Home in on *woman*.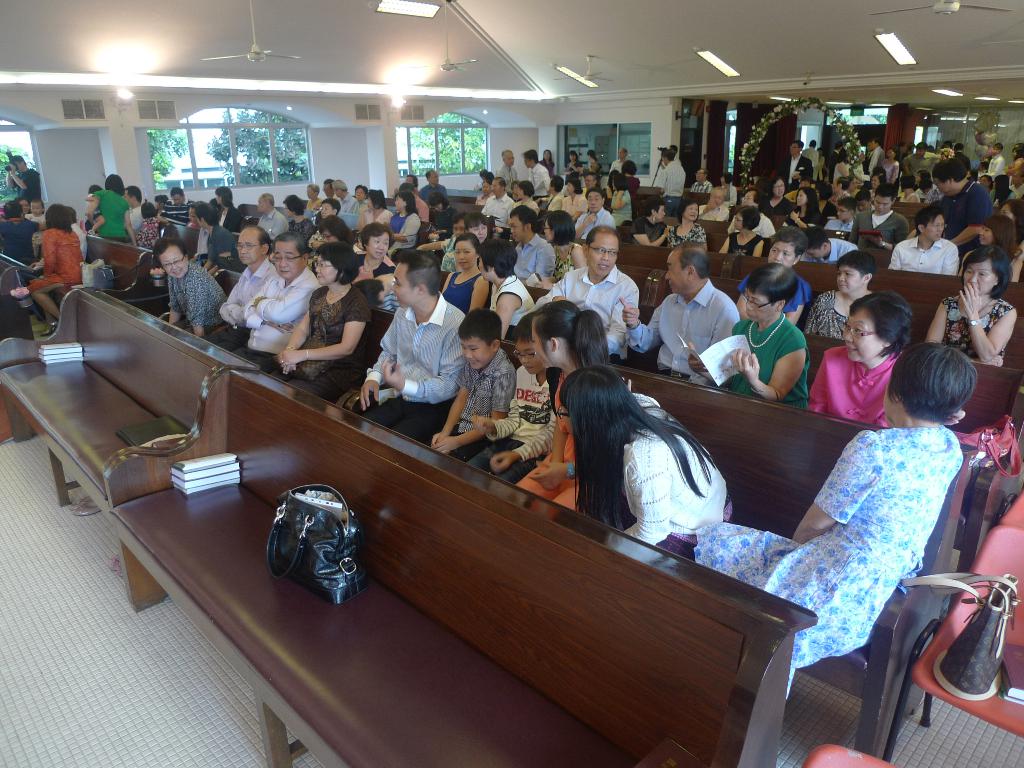
Homed in at box=[511, 176, 525, 201].
